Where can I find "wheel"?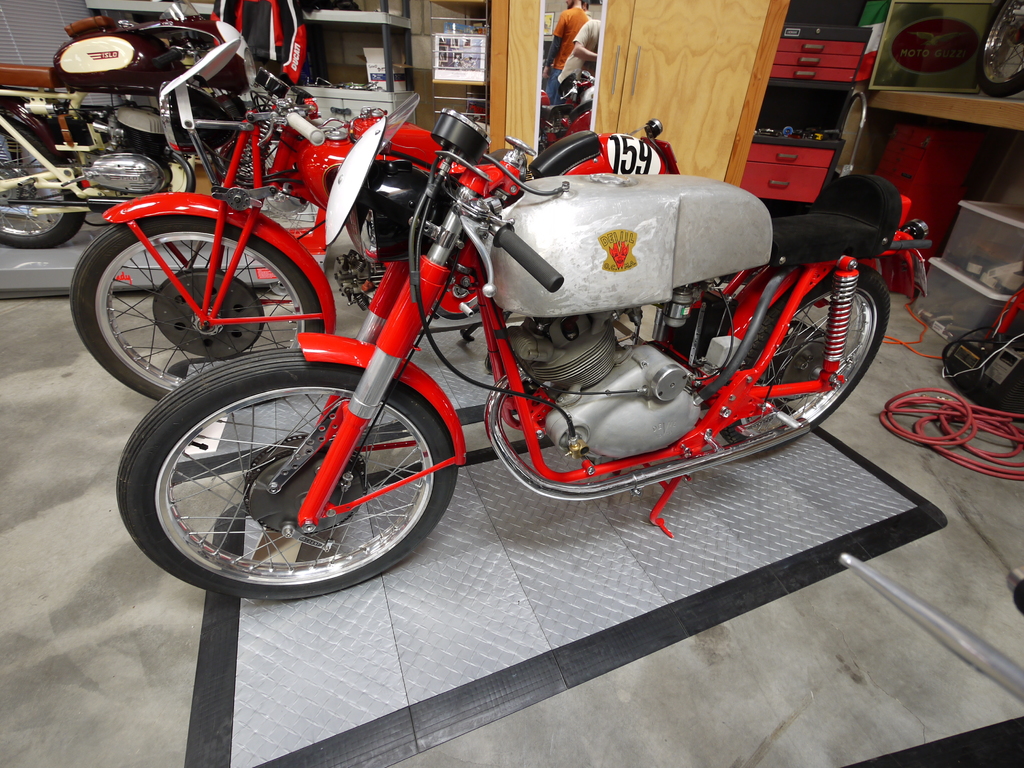
You can find it at 61,212,331,403.
